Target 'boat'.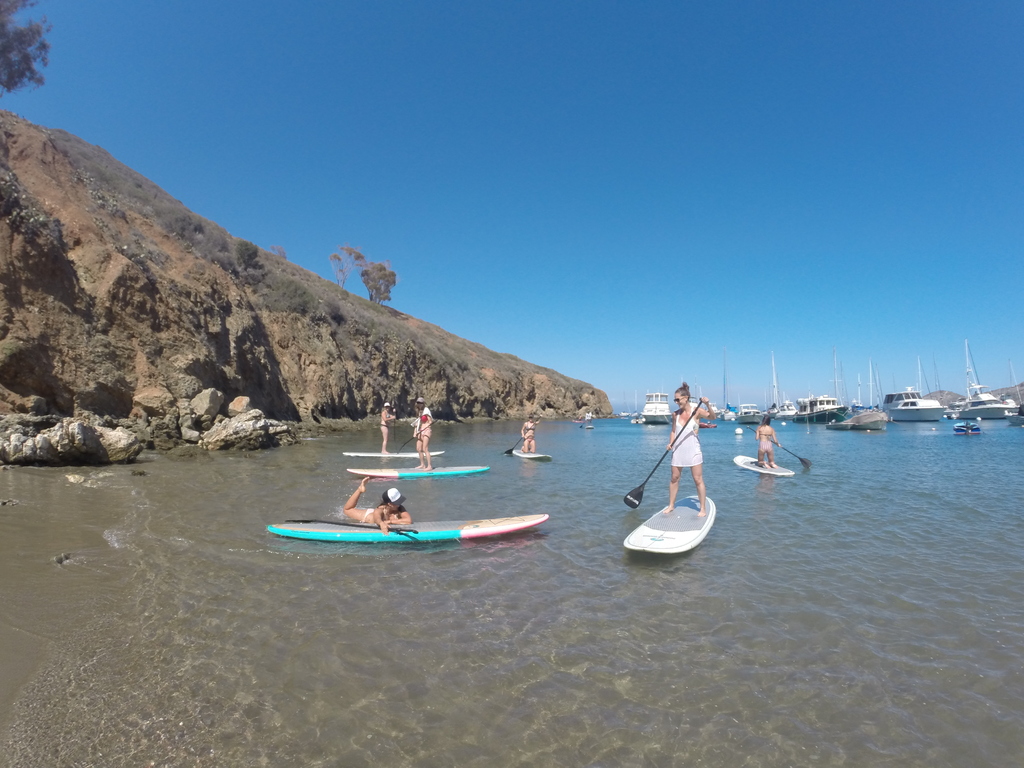
Target region: x1=882 y1=397 x2=947 y2=422.
